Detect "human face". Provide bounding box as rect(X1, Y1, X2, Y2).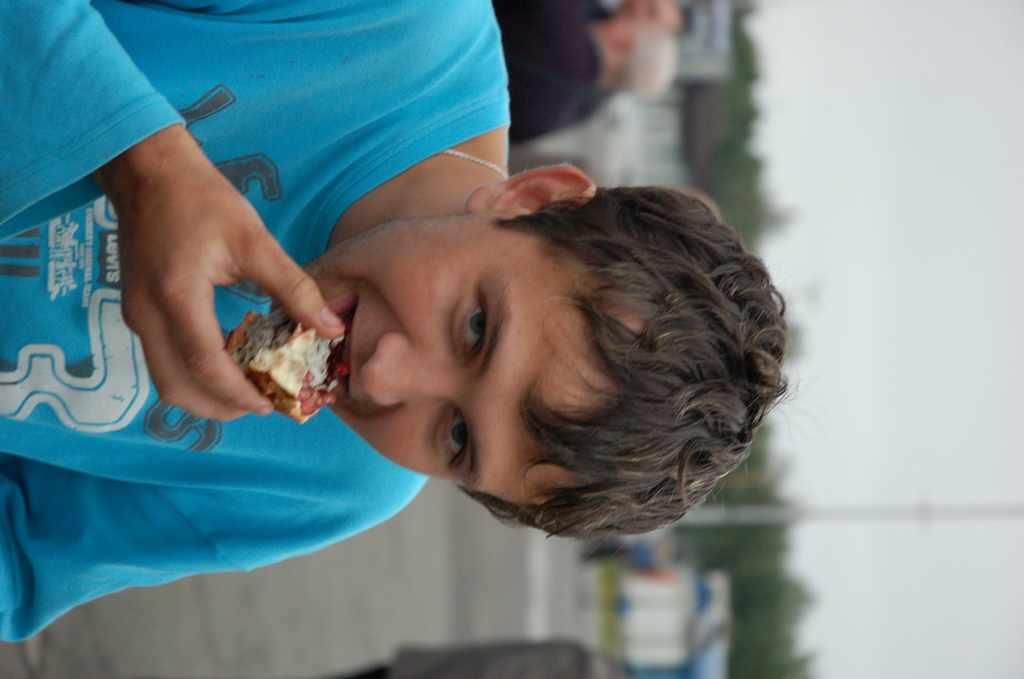
rect(271, 209, 609, 506).
